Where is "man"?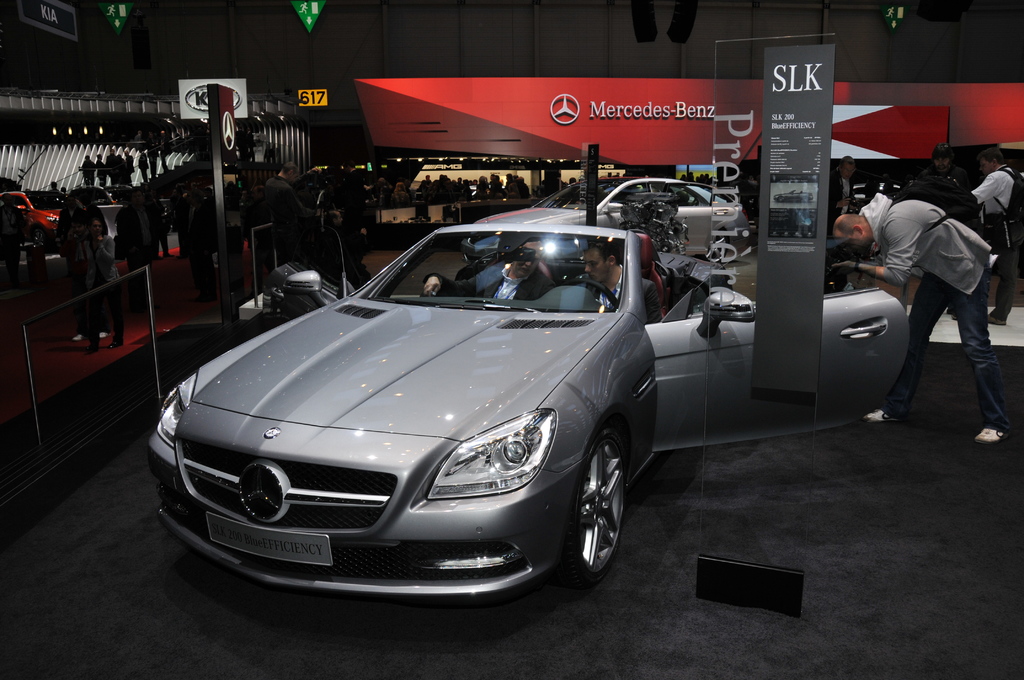
locate(832, 152, 855, 208).
